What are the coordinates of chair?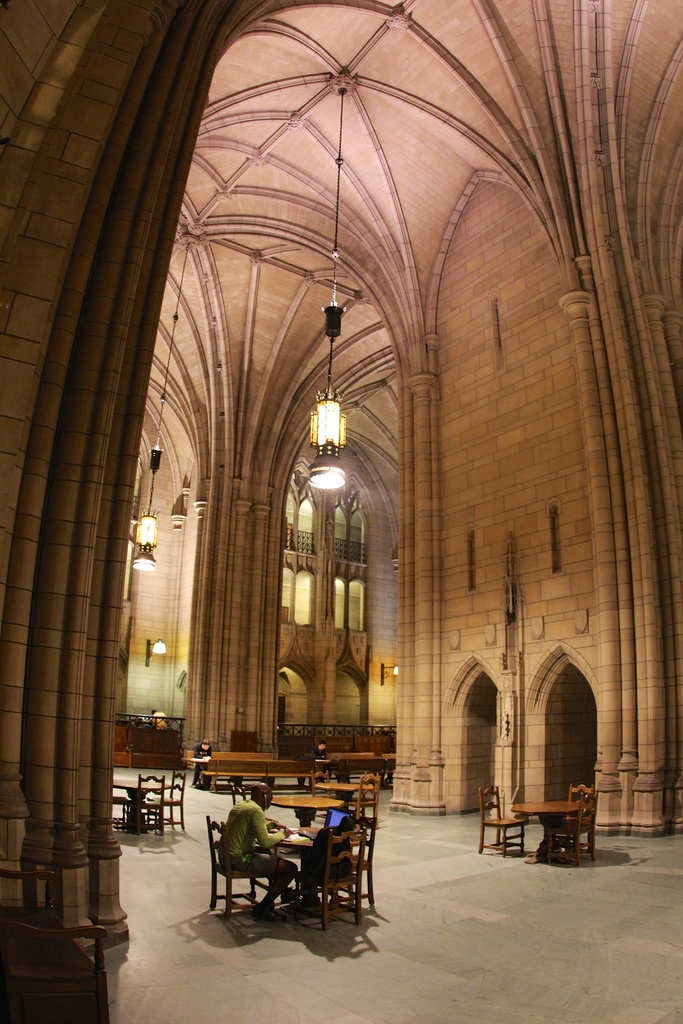
bbox=(309, 769, 337, 797).
